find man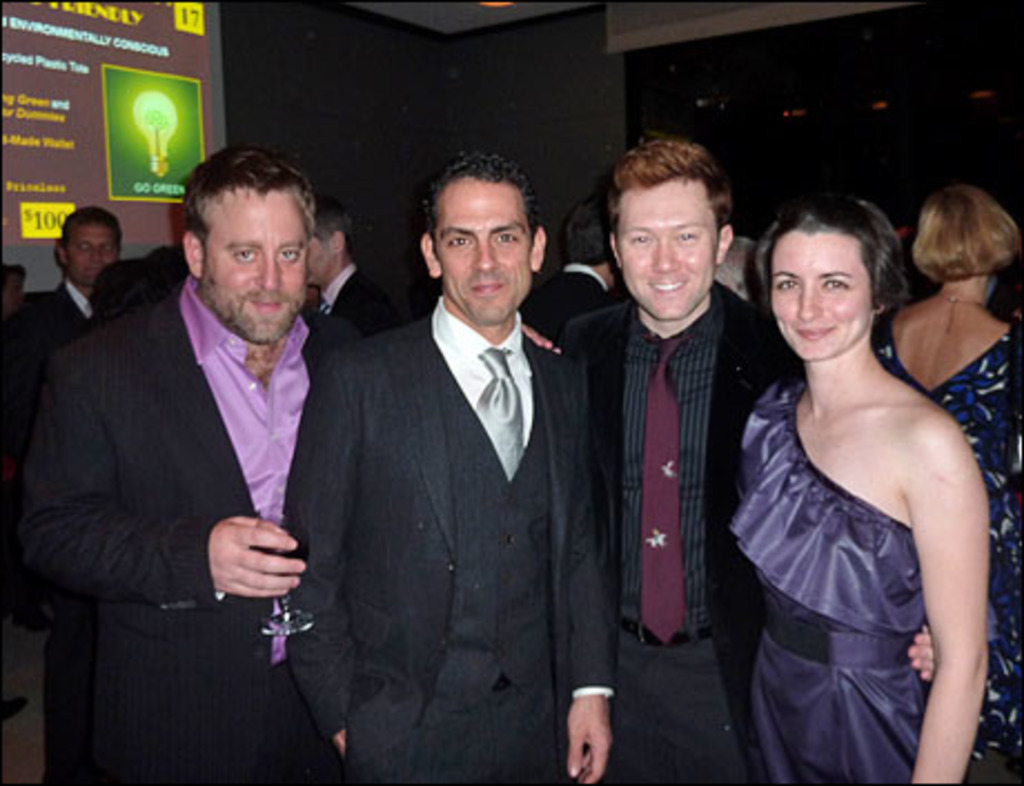
box(528, 196, 628, 321)
